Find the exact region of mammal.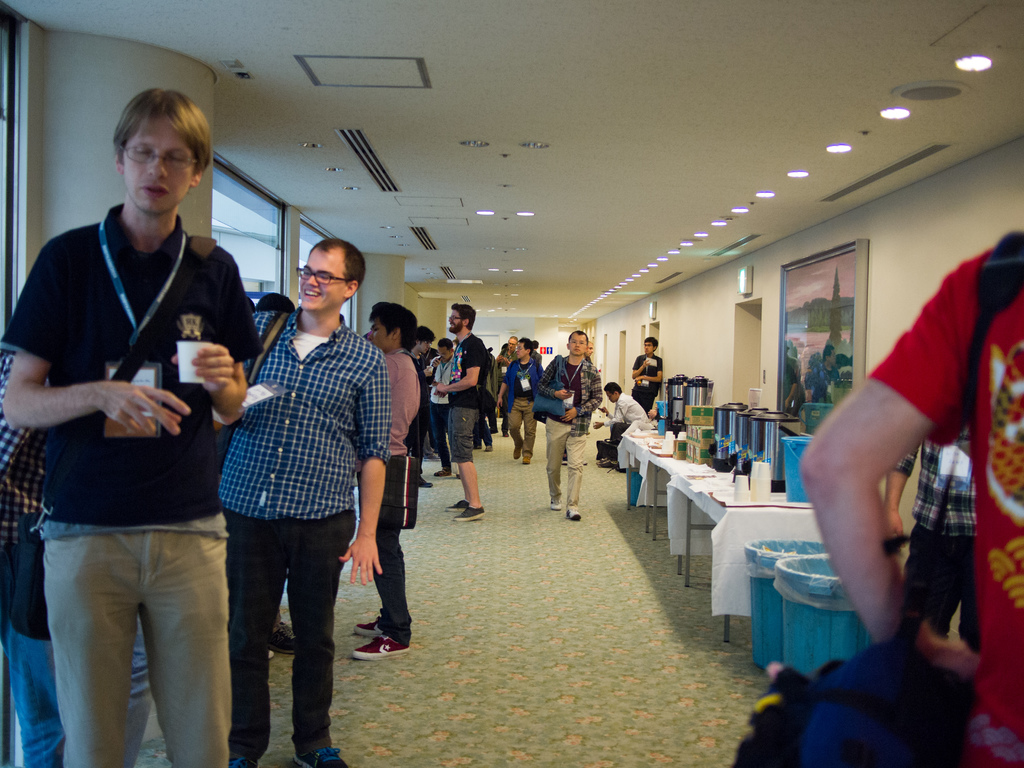
Exact region: bbox=[792, 230, 1023, 765].
